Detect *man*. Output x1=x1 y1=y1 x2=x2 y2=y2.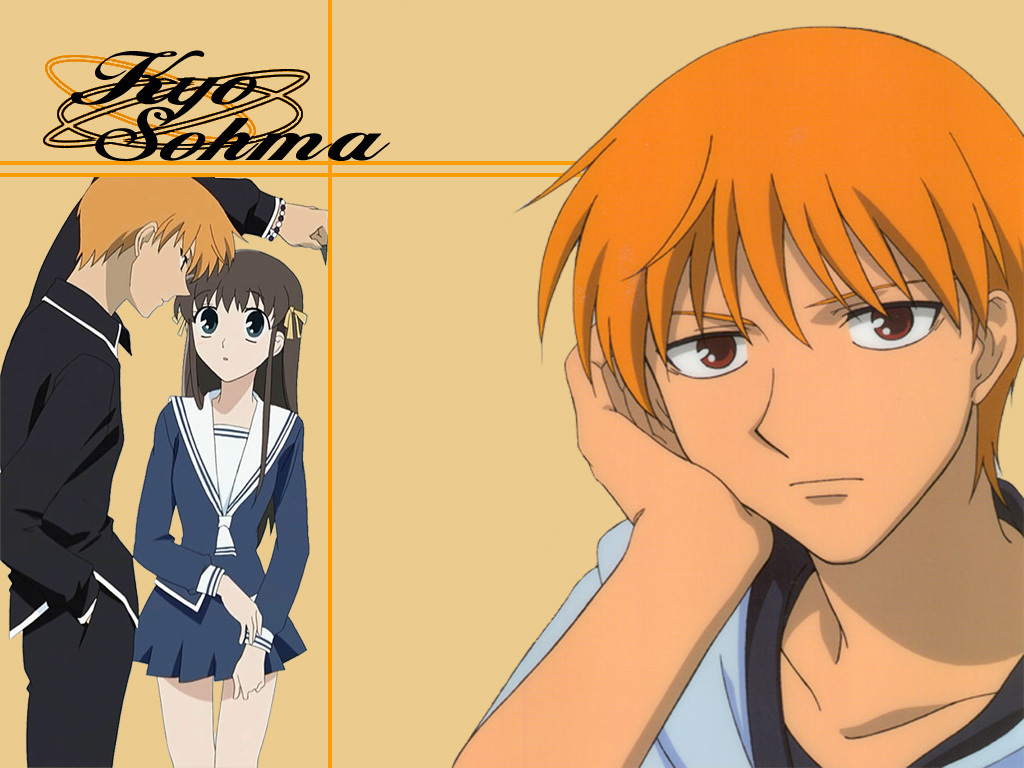
x1=44 y1=163 x2=245 y2=757.
